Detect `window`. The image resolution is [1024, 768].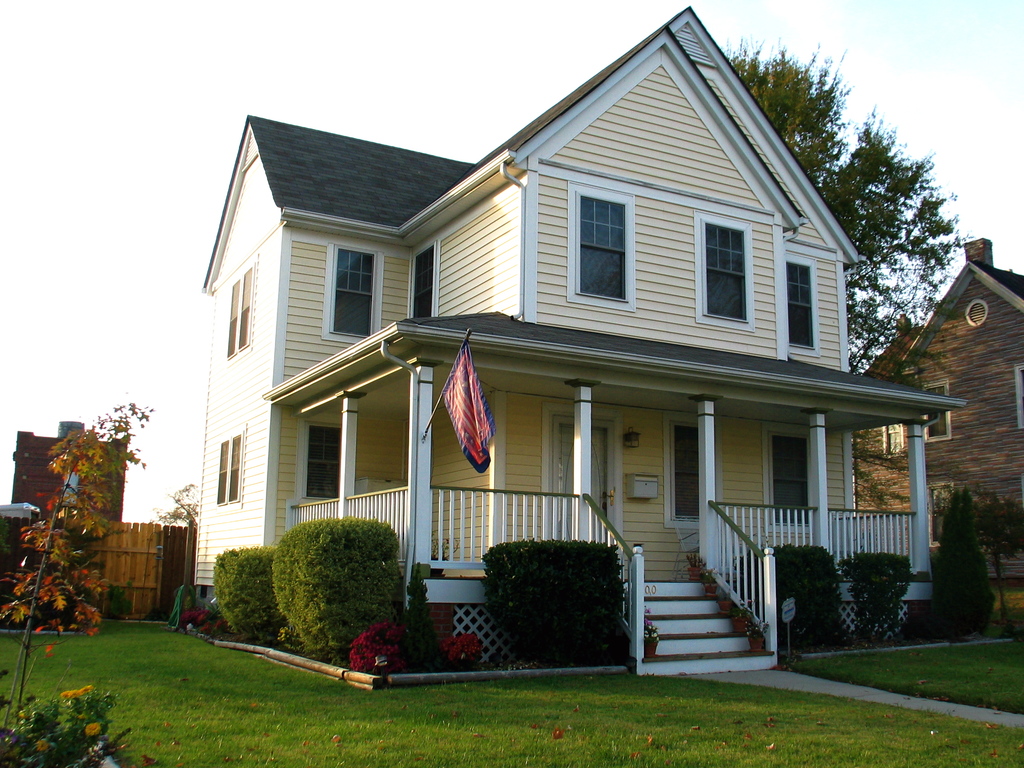
rect(769, 436, 811, 529).
